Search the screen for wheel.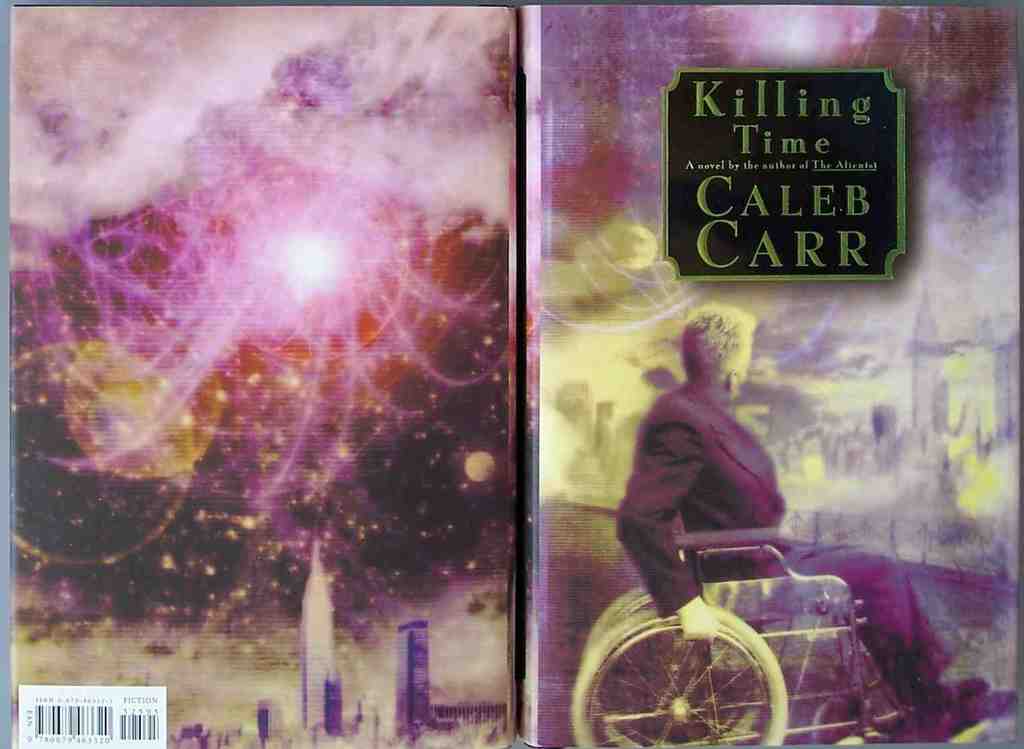
Found at <region>570, 582, 752, 748</region>.
